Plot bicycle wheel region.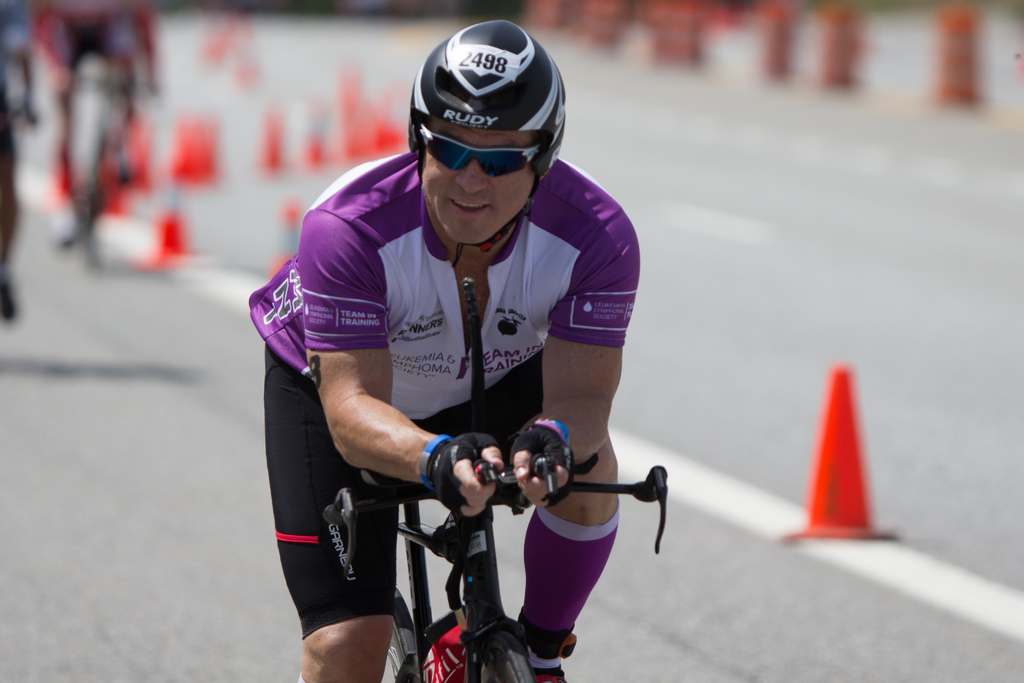
Plotted at {"x1": 477, "y1": 634, "x2": 534, "y2": 682}.
